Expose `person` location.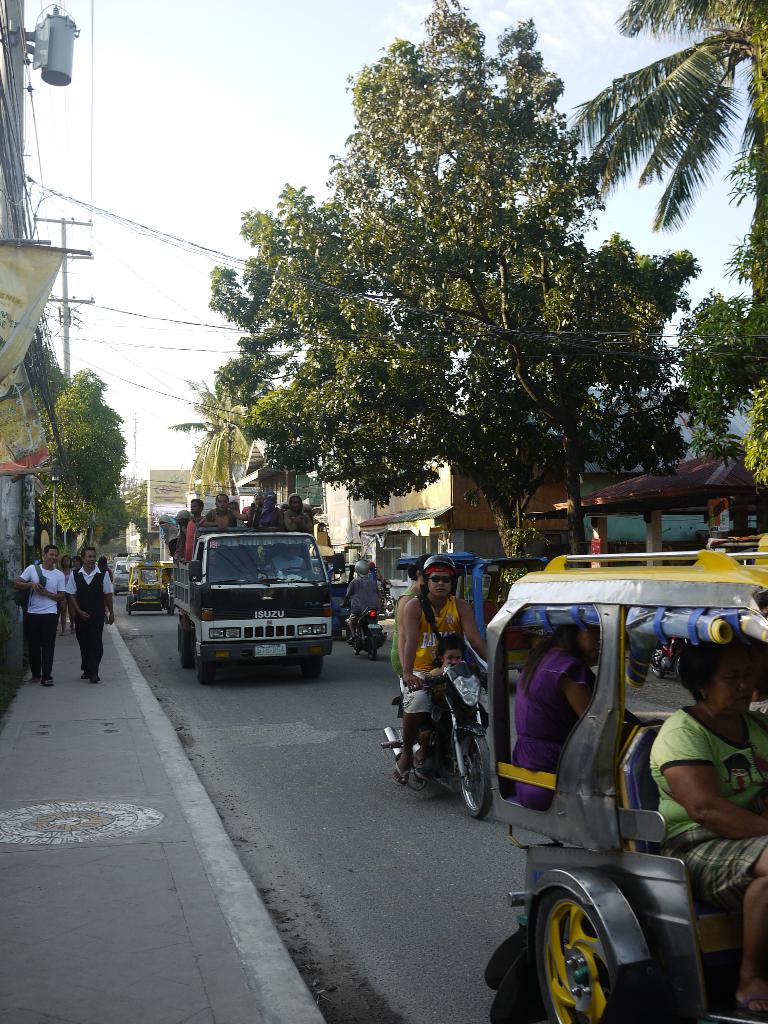
Exposed at Rect(508, 620, 659, 810).
